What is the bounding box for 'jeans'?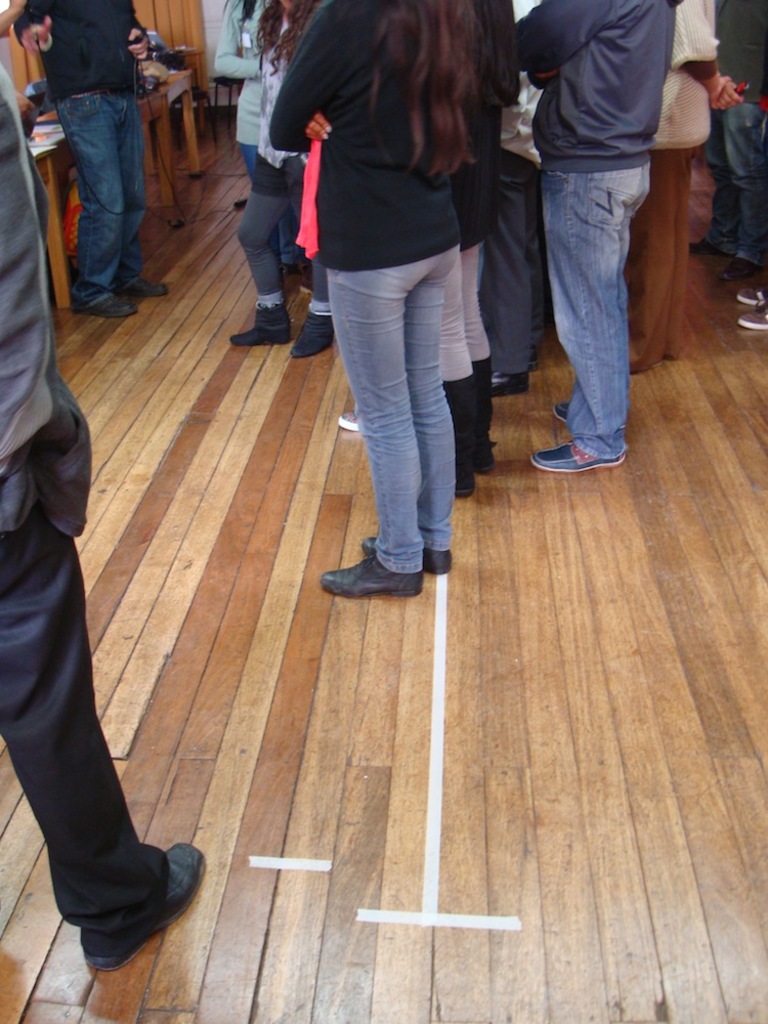
rect(49, 88, 145, 311).
